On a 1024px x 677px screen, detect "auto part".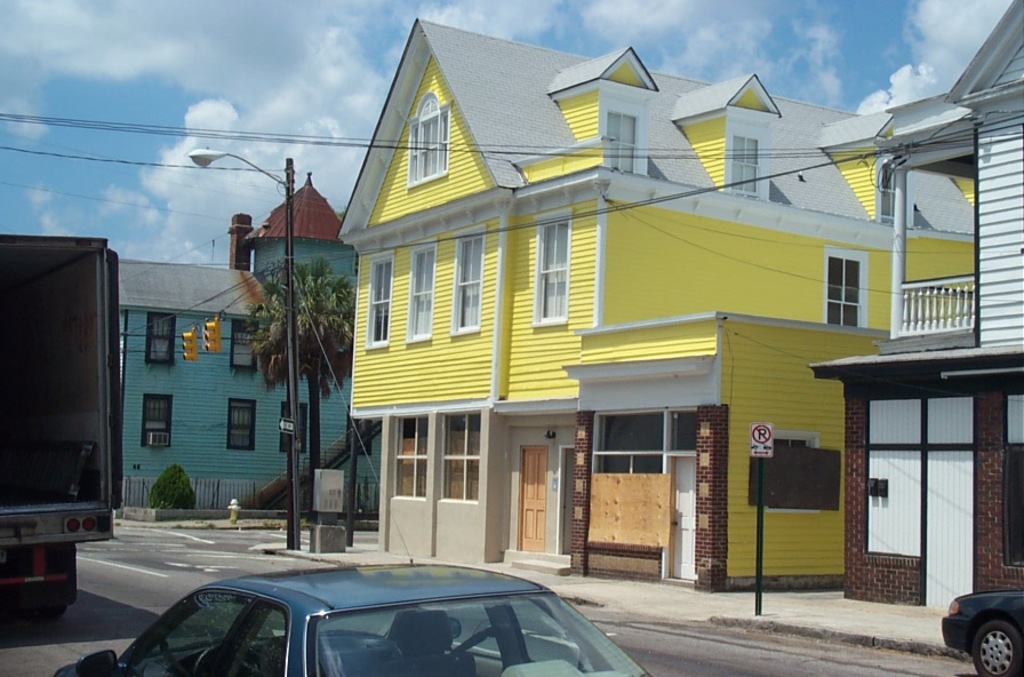
select_region(118, 582, 290, 676).
